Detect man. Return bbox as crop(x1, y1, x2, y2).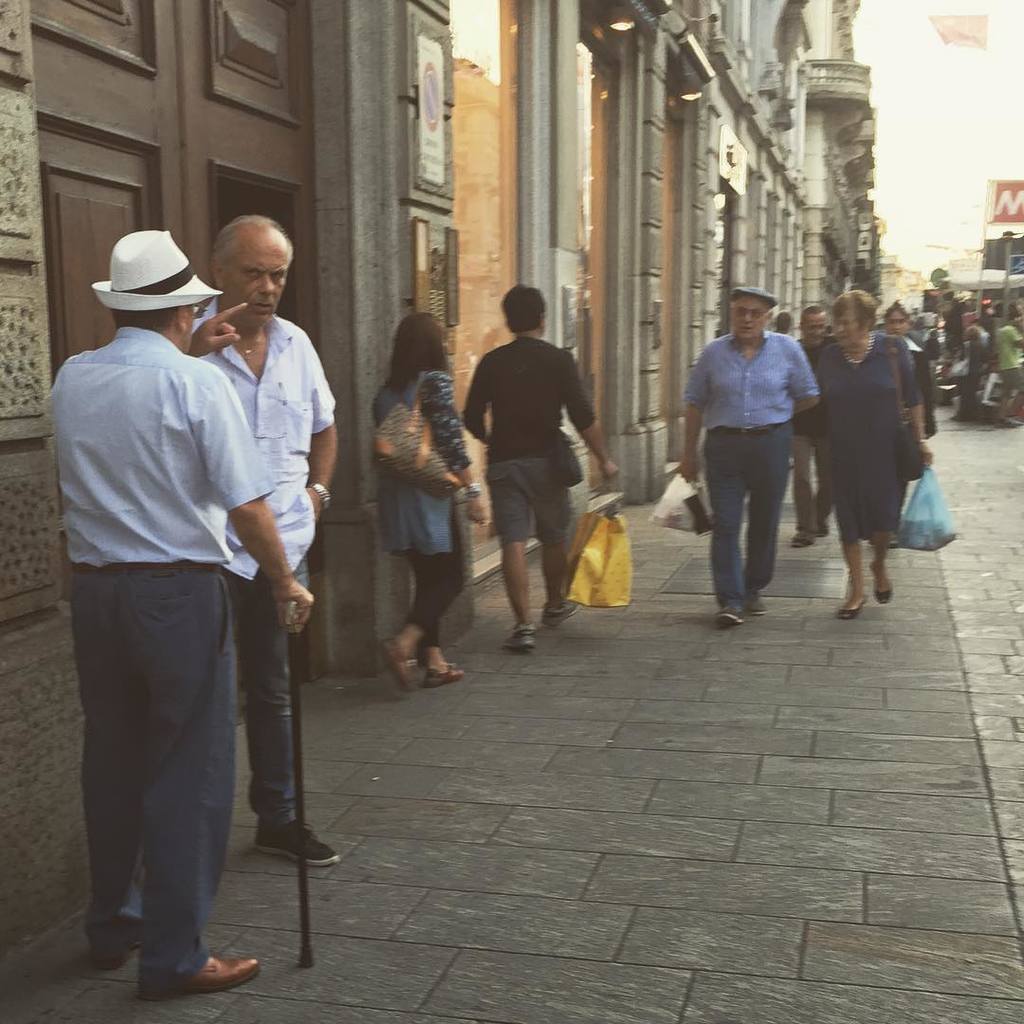
crop(670, 283, 827, 630).
